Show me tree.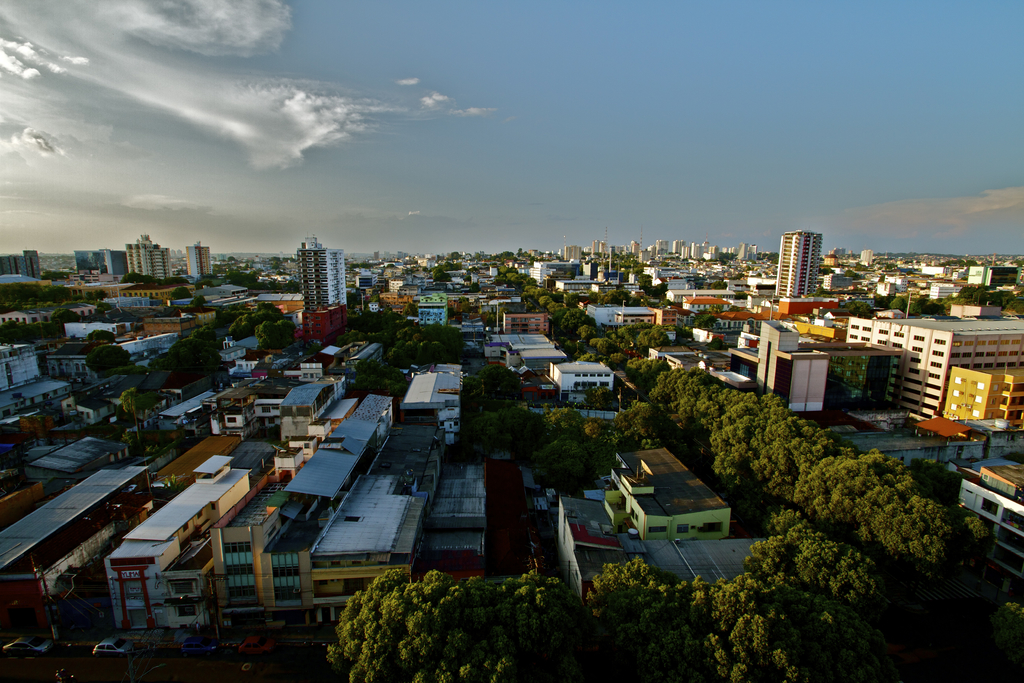
tree is here: x1=614, y1=252, x2=642, y2=269.
